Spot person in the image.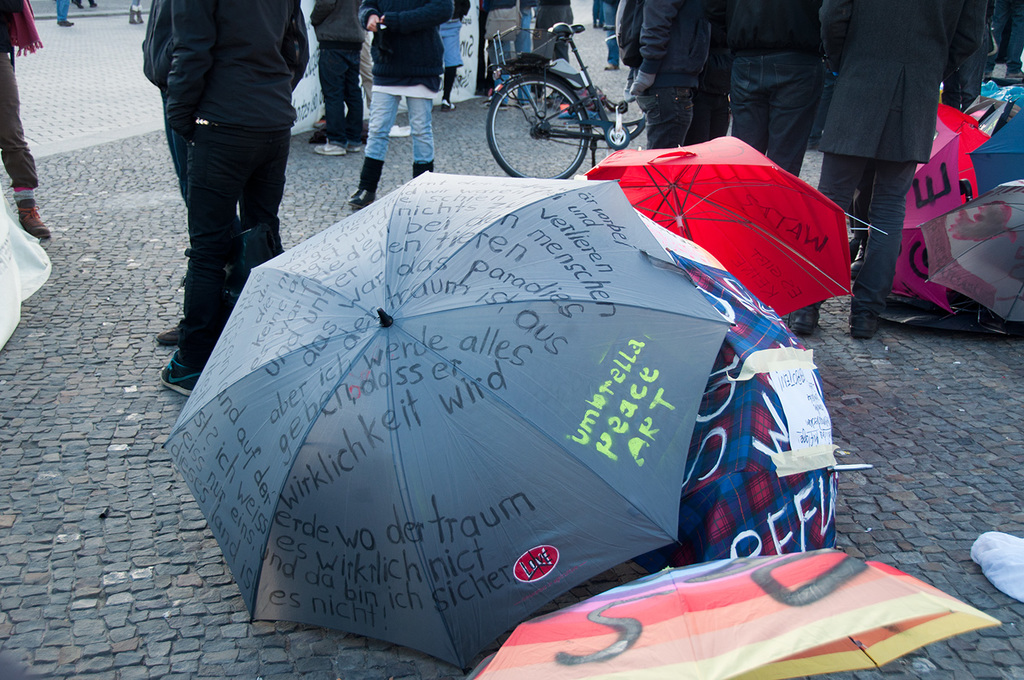
person found at crop(53, 0, 72, 26).
